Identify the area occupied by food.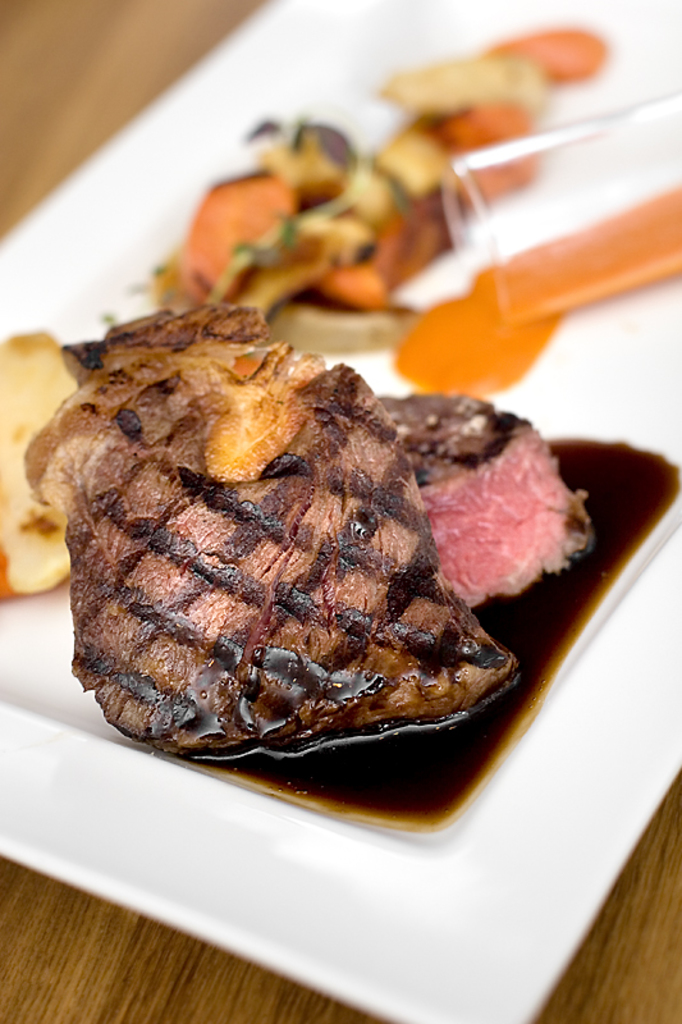
Area: 32,319,544,773.
